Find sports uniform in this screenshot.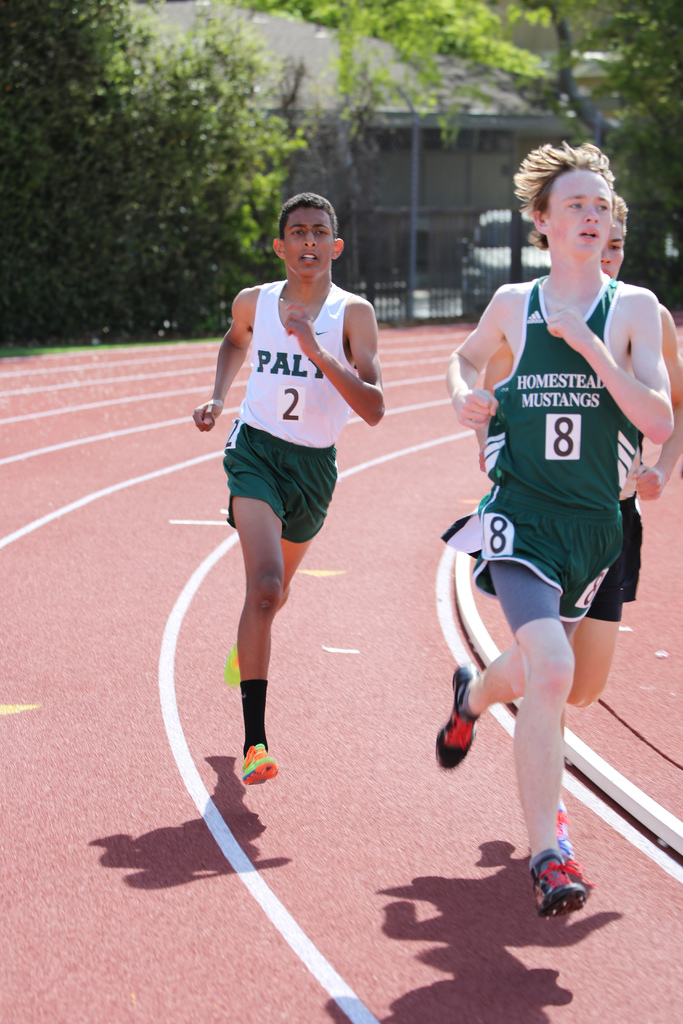
The bounding box for sports uniform is bbox=[434, 402, 668, 636].
